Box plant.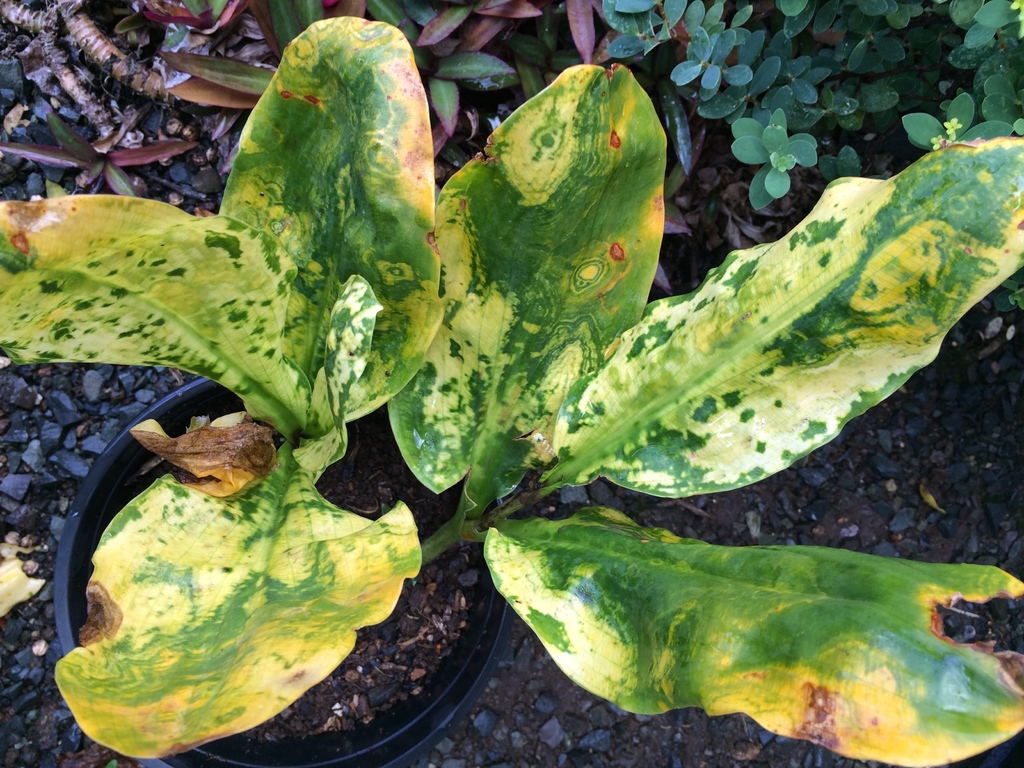
box(0, 13, 1023, 767).
